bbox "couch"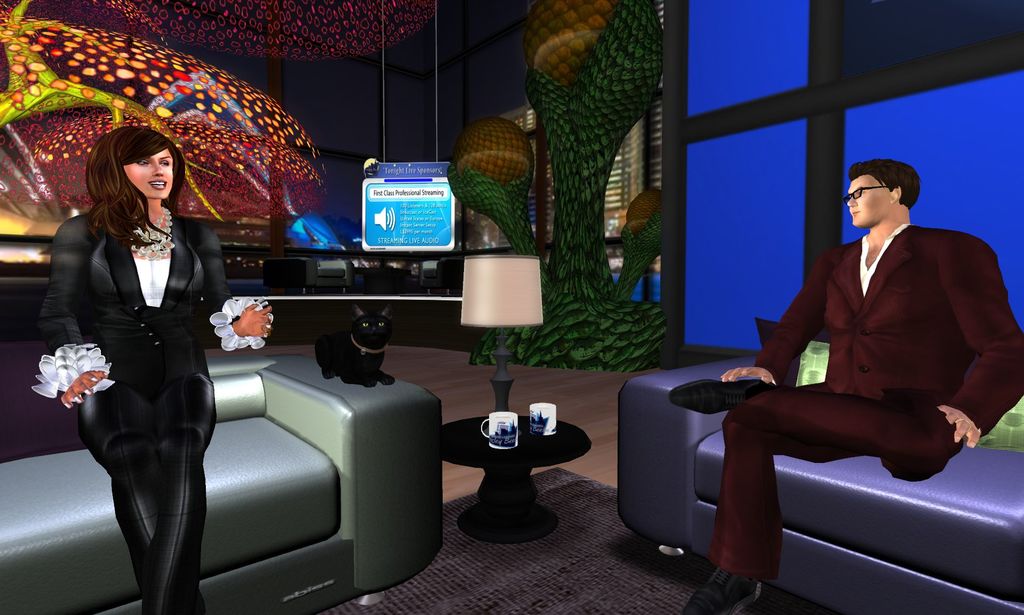
[2, 294, 415, 595]
